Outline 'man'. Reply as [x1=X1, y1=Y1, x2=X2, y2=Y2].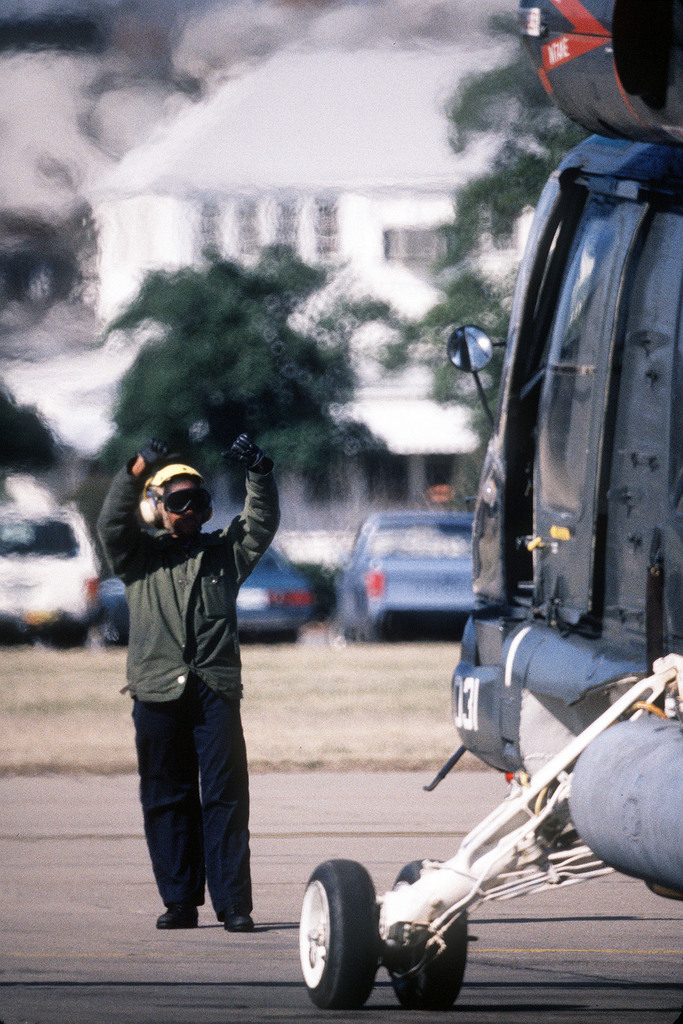
[x1=95, y1=425, x2=292, y2=929].
